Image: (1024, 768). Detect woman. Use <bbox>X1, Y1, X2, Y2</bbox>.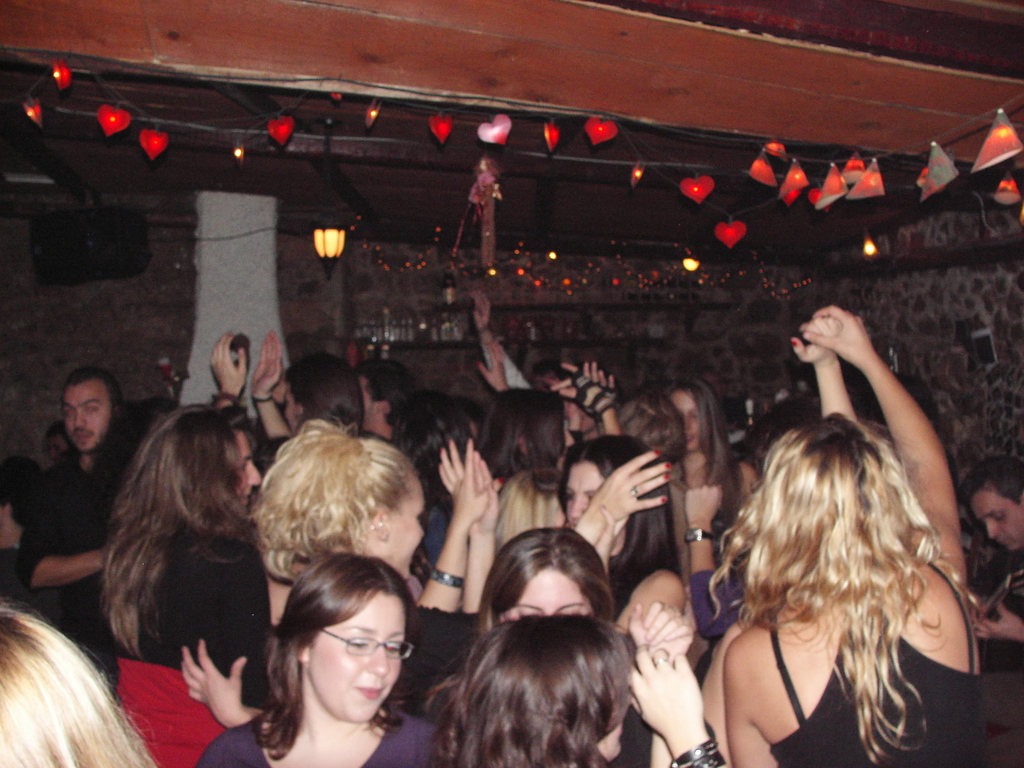
<bbox>660, 374, 751, 550</bbox>.
